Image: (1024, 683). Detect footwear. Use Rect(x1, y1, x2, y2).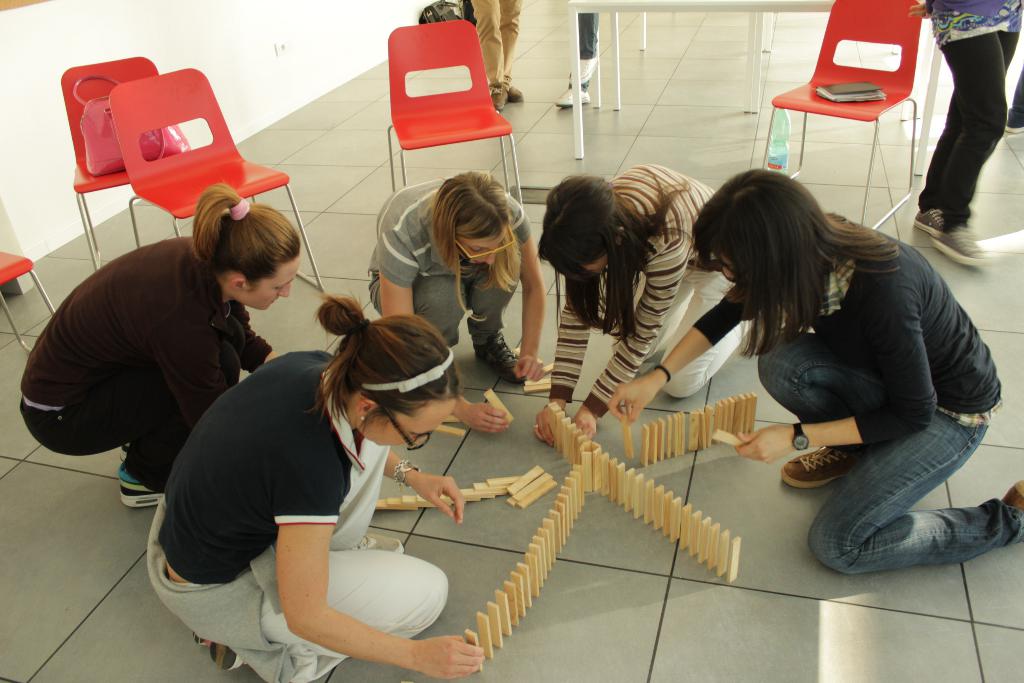
Rect(1003, 477, 1023, 519).
